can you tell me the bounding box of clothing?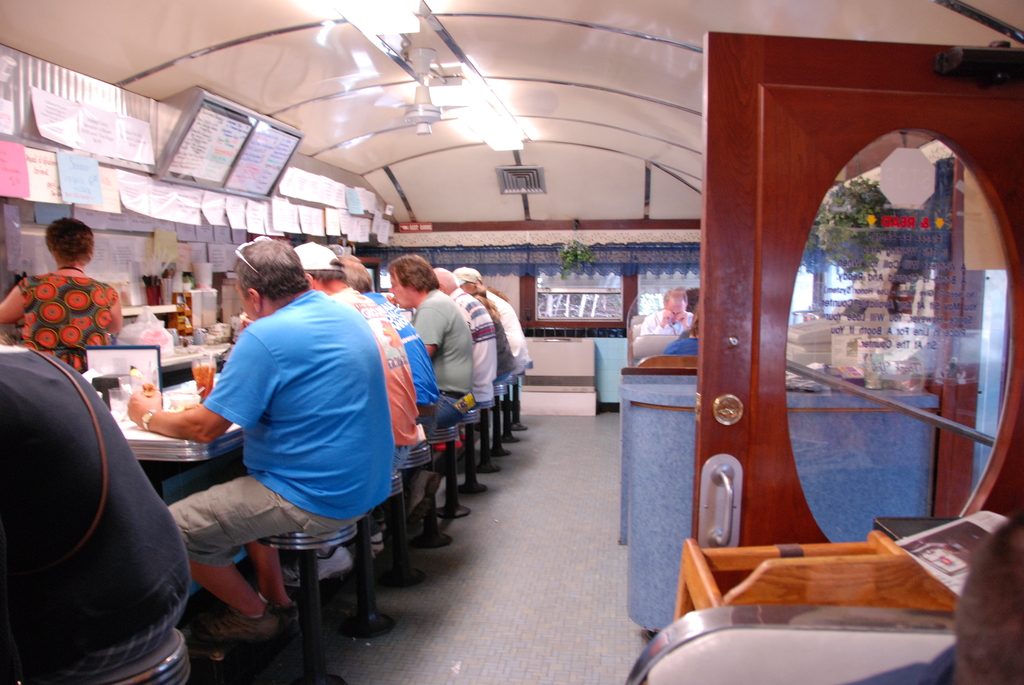
(0, 345, 195, 674).
